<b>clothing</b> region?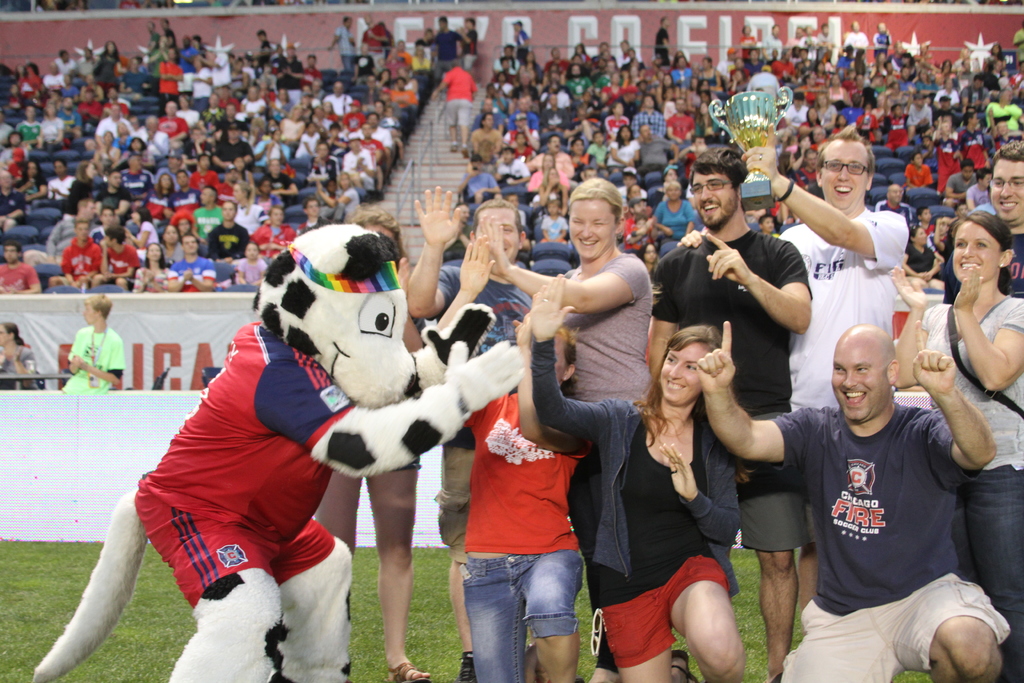
box=[58, 242, 102, 285]
